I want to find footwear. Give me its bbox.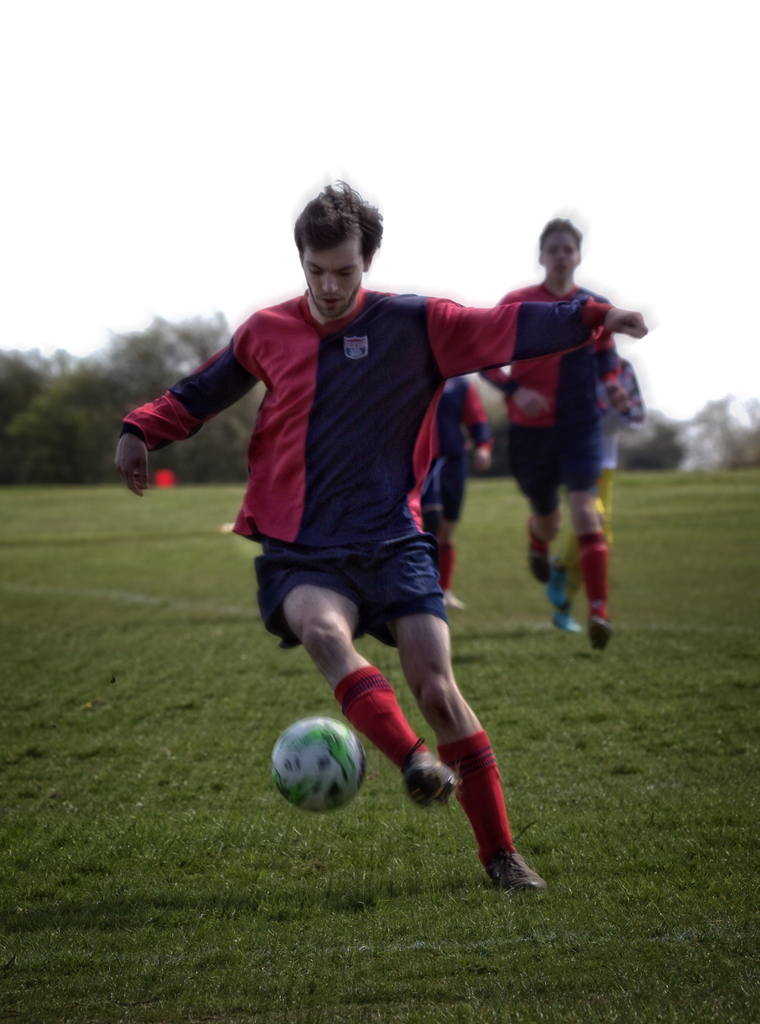
{"left": 553, "top": 601, "right": 582, "bottom": 632}.
